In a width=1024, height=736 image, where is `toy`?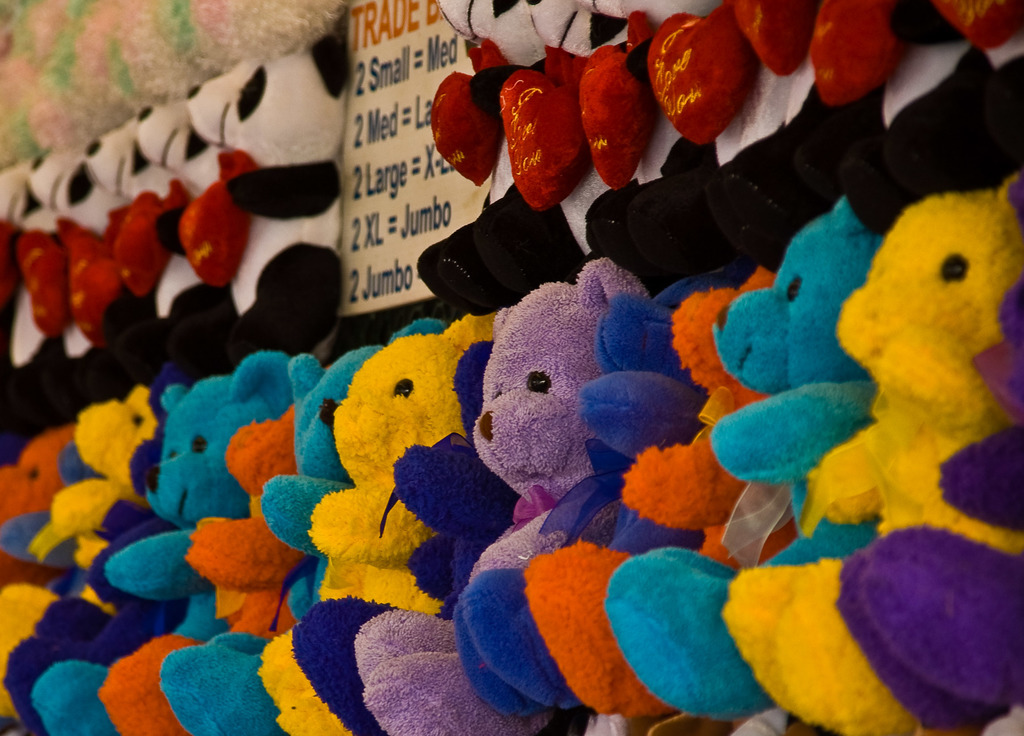
box(292, 338, 518, 732).
